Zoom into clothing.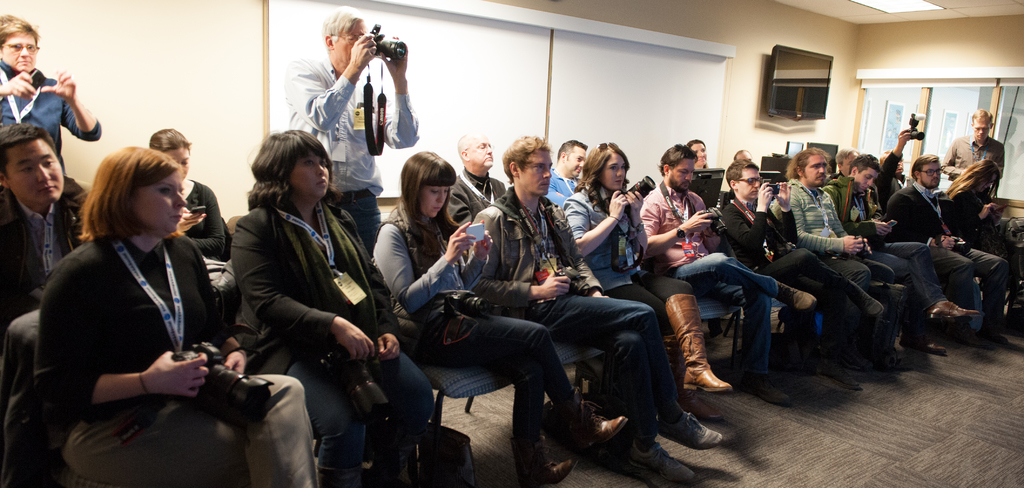
Zoom target: {"left": 721, "top": 197, "right": 790, "bottom": 269}.
